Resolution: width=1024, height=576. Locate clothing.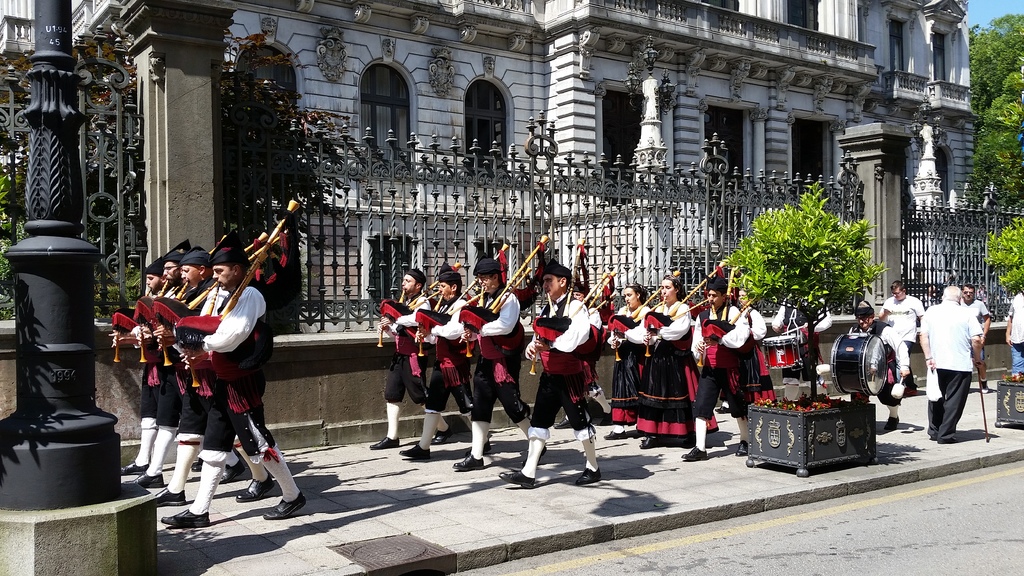
147, 280, 301, 504.
